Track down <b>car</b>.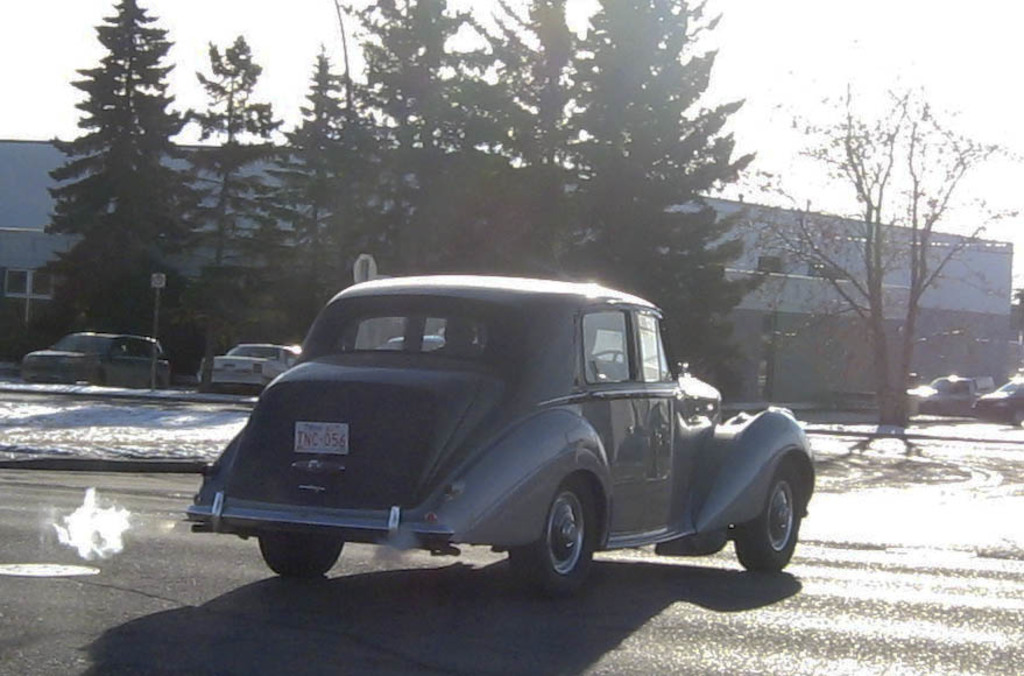
Tracked to Rect(197, 340, 296, 401).
